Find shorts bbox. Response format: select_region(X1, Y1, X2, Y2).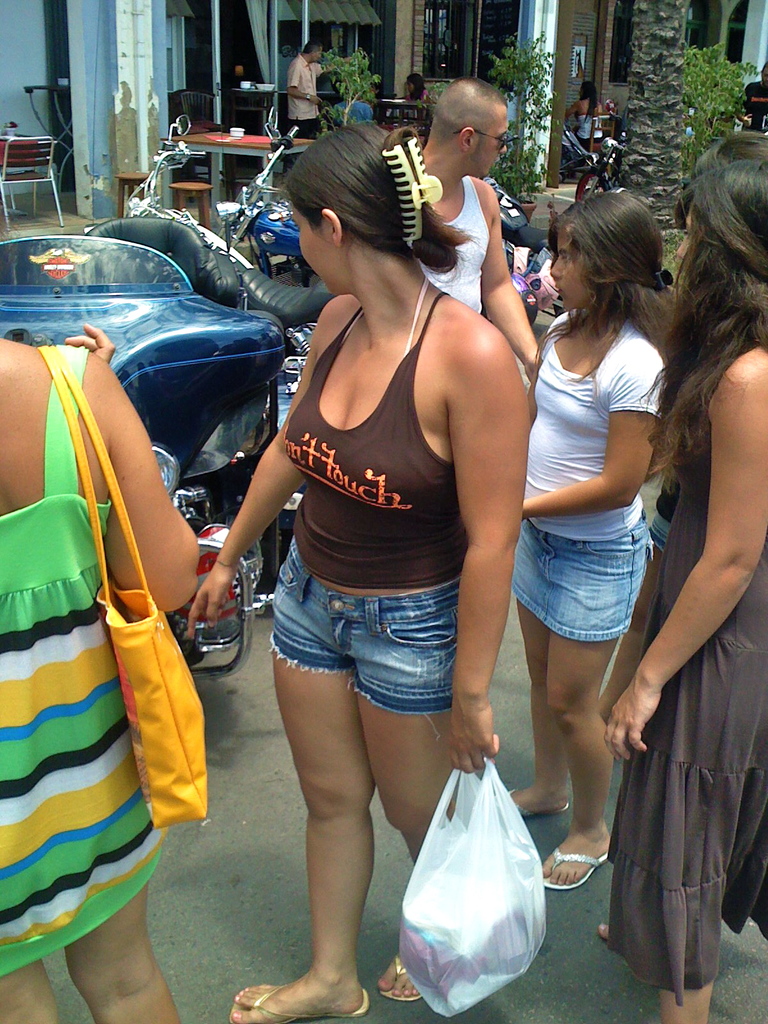
select_region(289, 118, 322, 140).
